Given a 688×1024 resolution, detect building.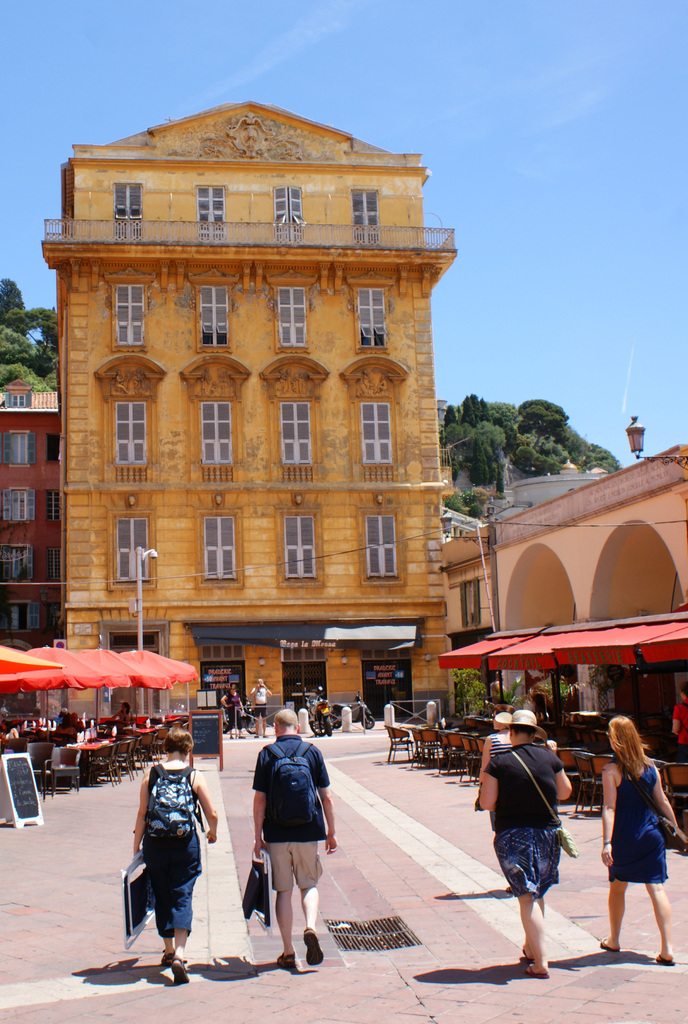
x1=0 y1=383 x2=60 y2=655.
